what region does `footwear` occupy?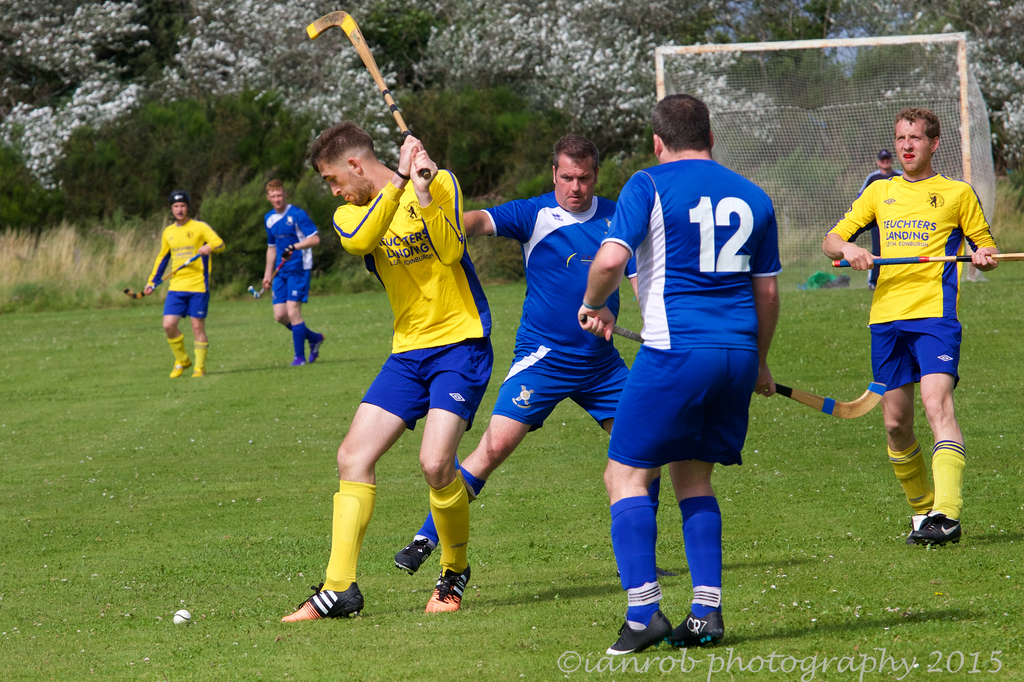
(168,357,193,377).
